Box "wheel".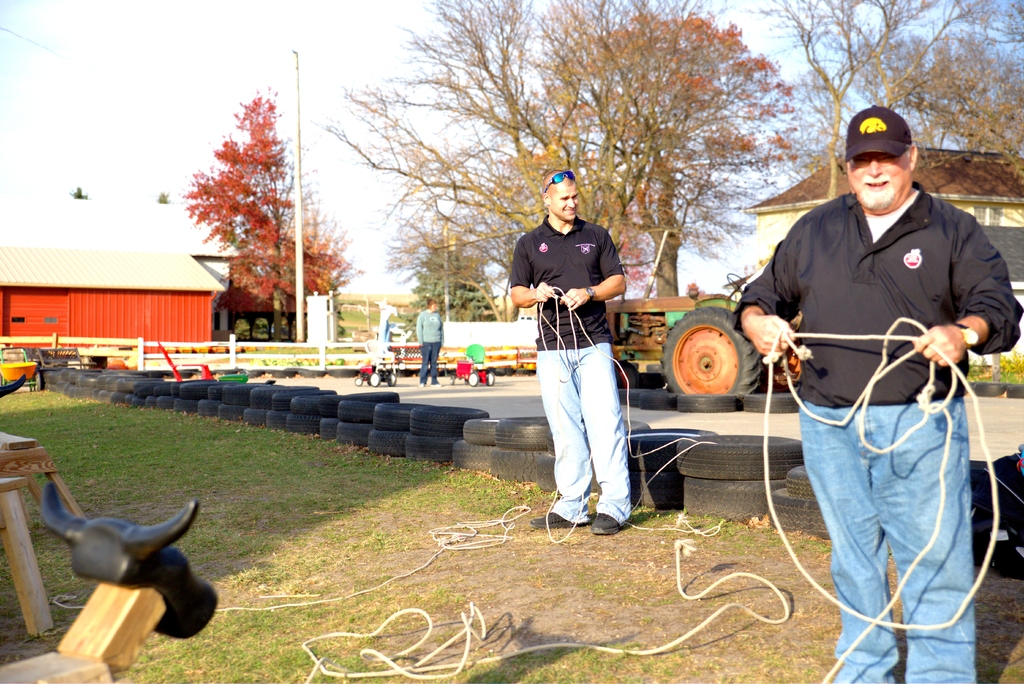
<region>355, 377, 362, 385</region>.
